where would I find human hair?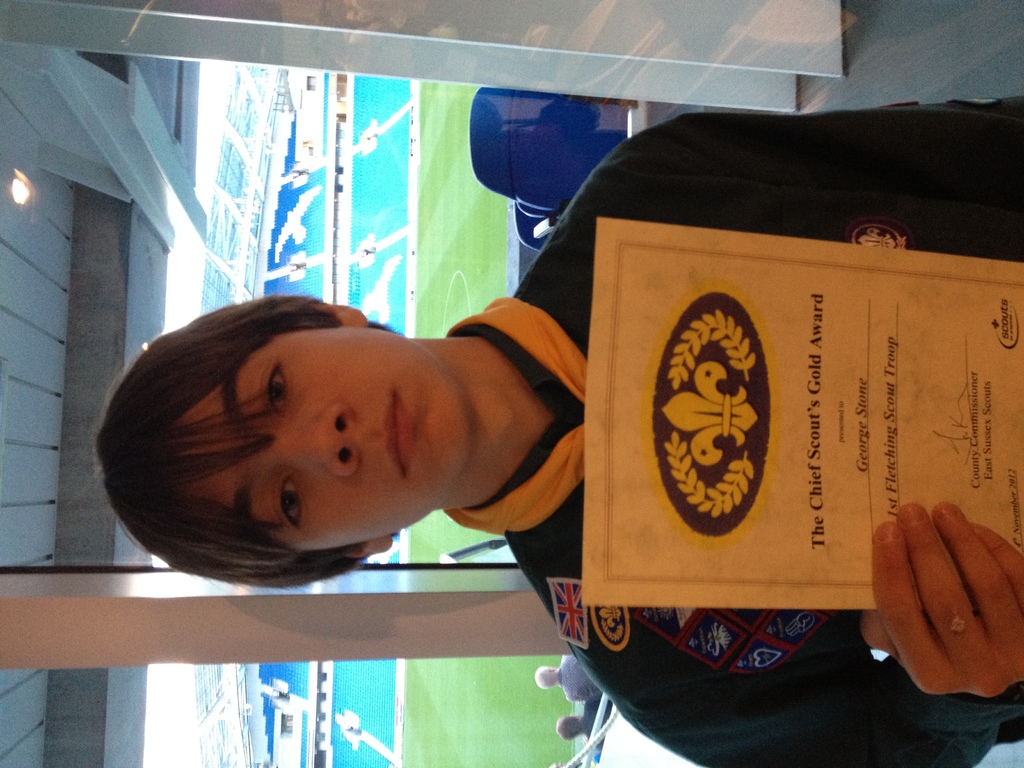
At rect(111, 311, 431, 582).
